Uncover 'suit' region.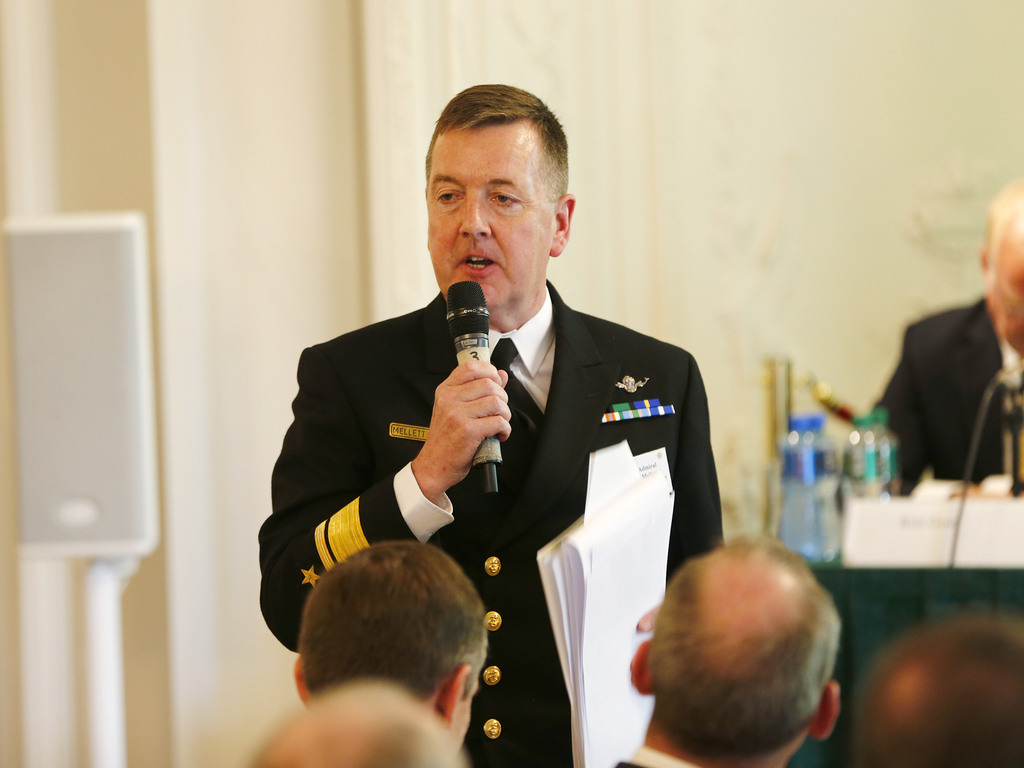
Uncovered: bbox(609, 746, 705, 767).
